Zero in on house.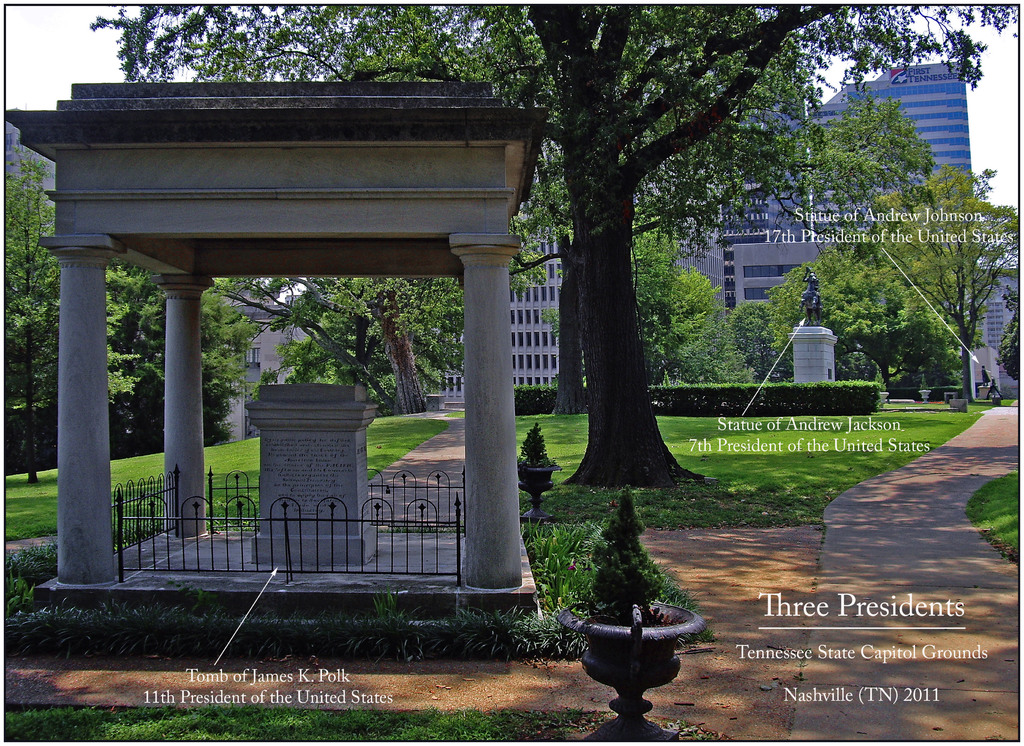
Zeroed in: detection(422, 217, 568, 398).
